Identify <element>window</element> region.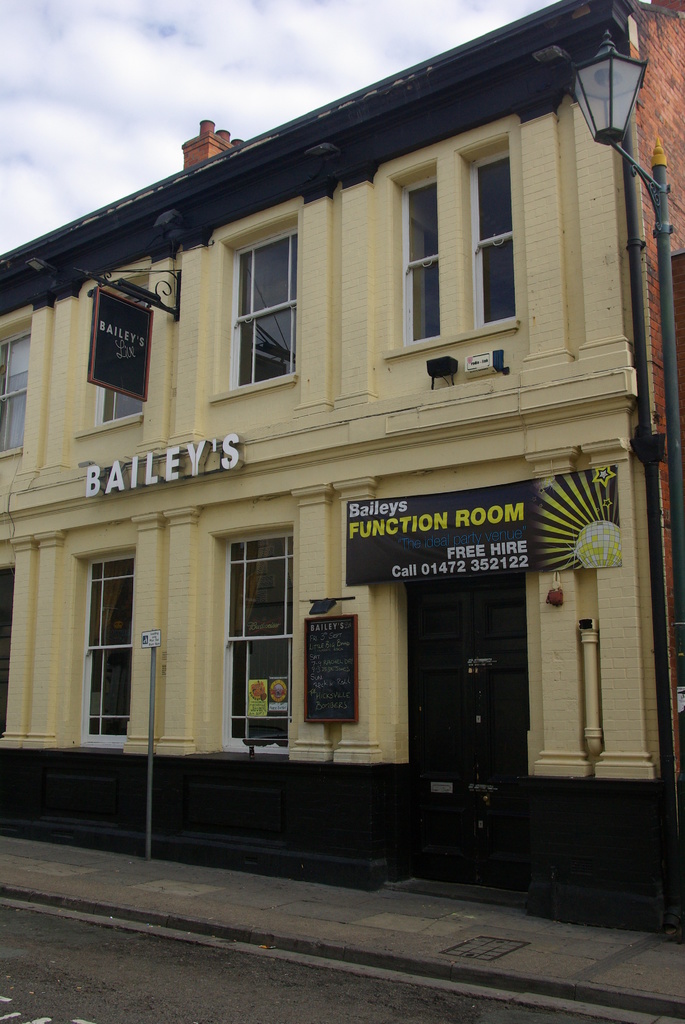
Region: Rect(93, 385, 146, 428).
